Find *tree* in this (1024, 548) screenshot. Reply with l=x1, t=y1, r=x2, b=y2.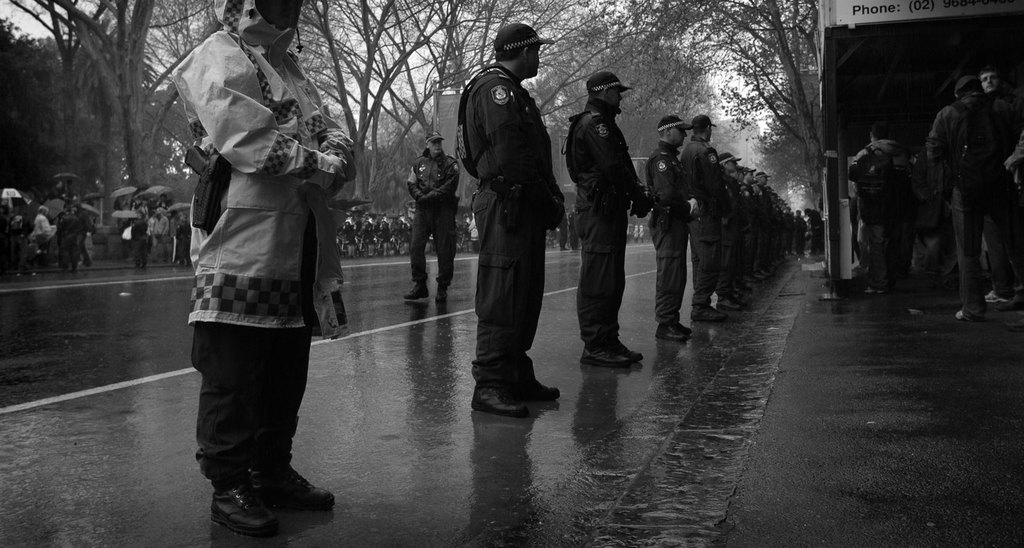
l=535, t=0, r=824, b=230.
